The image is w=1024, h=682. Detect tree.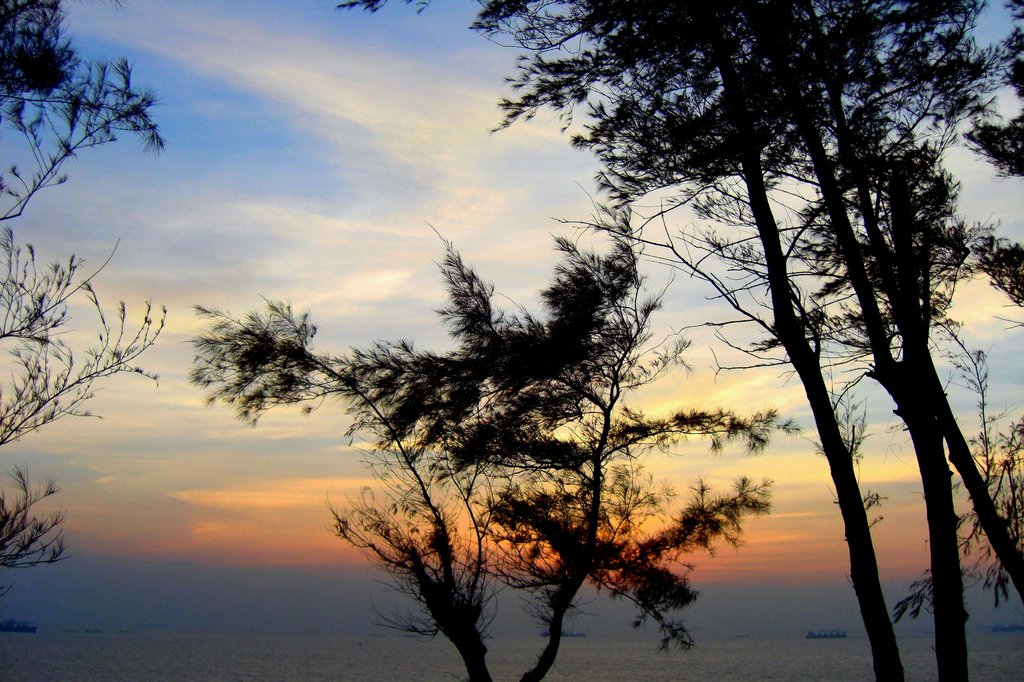
Detection: box(330, 0, 1023, 681).
